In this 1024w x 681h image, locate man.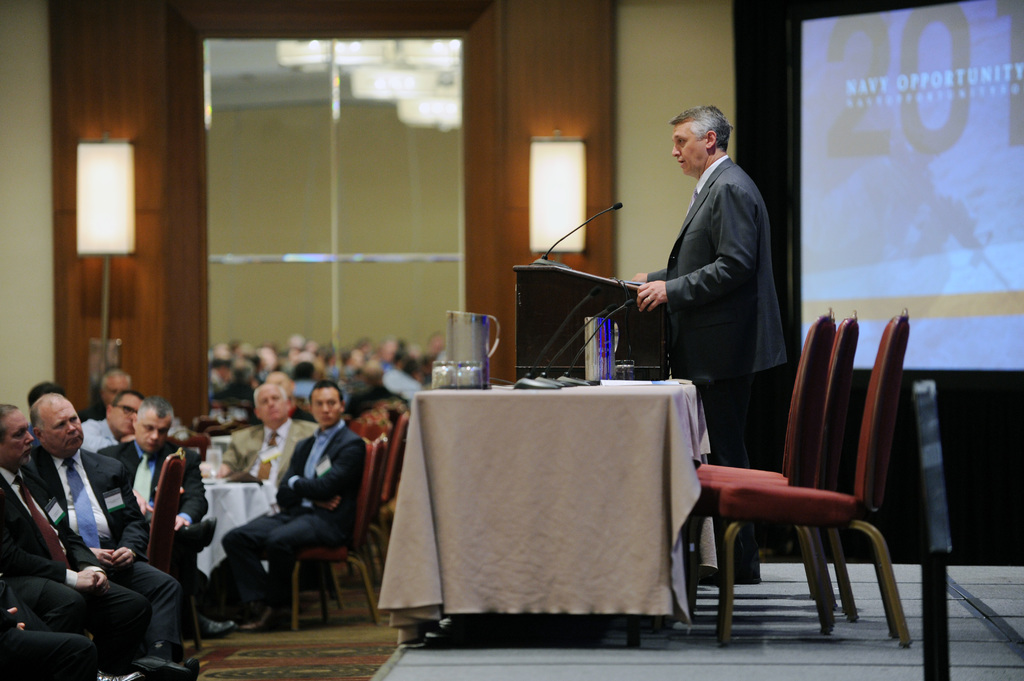
Bounding box: 230, 374, 317, 428.
